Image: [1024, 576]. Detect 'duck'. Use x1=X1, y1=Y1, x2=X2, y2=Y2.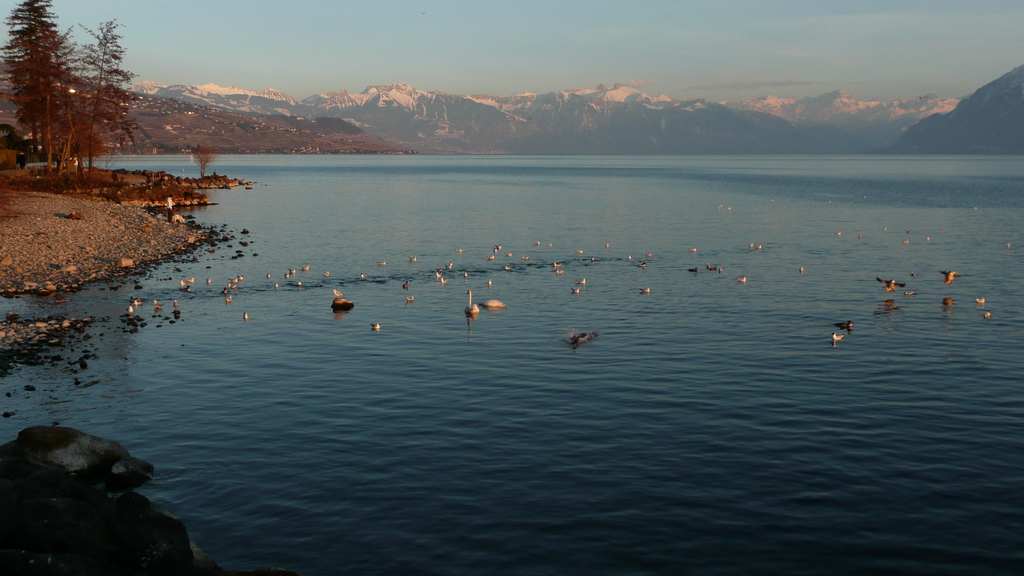
x1=520, y1=252, x2=533, y2=256.
